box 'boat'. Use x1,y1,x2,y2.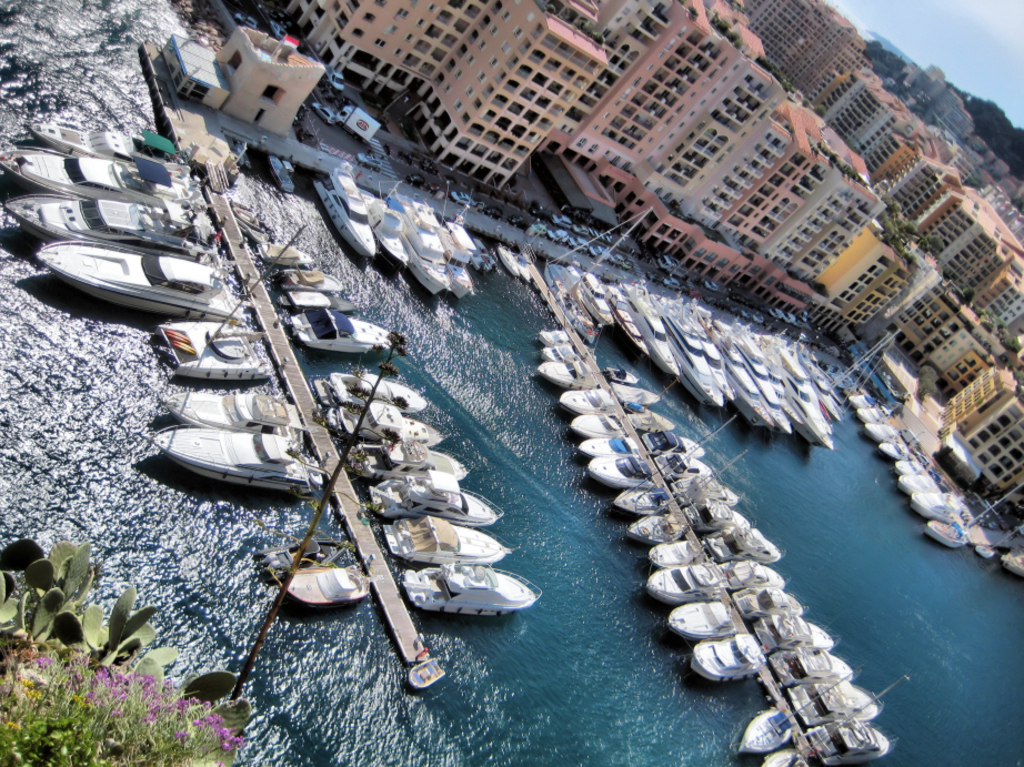
806,341,823,412.
